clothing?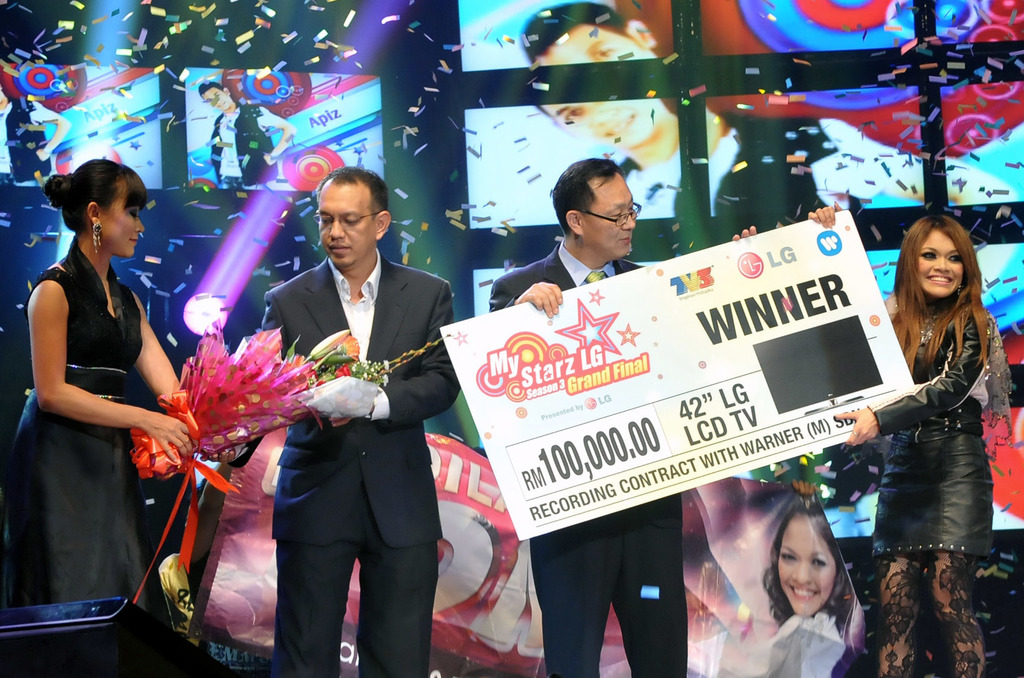
0, 97, 51, 189
